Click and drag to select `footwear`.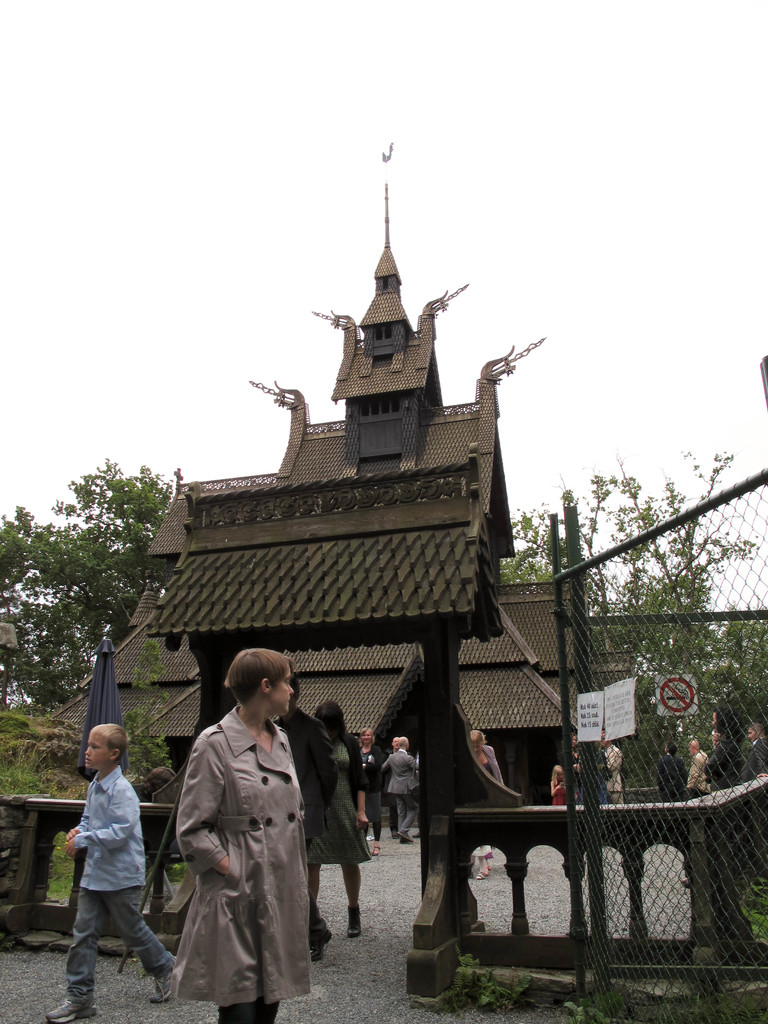
Selection: <box>349,907,360,931</box>.
